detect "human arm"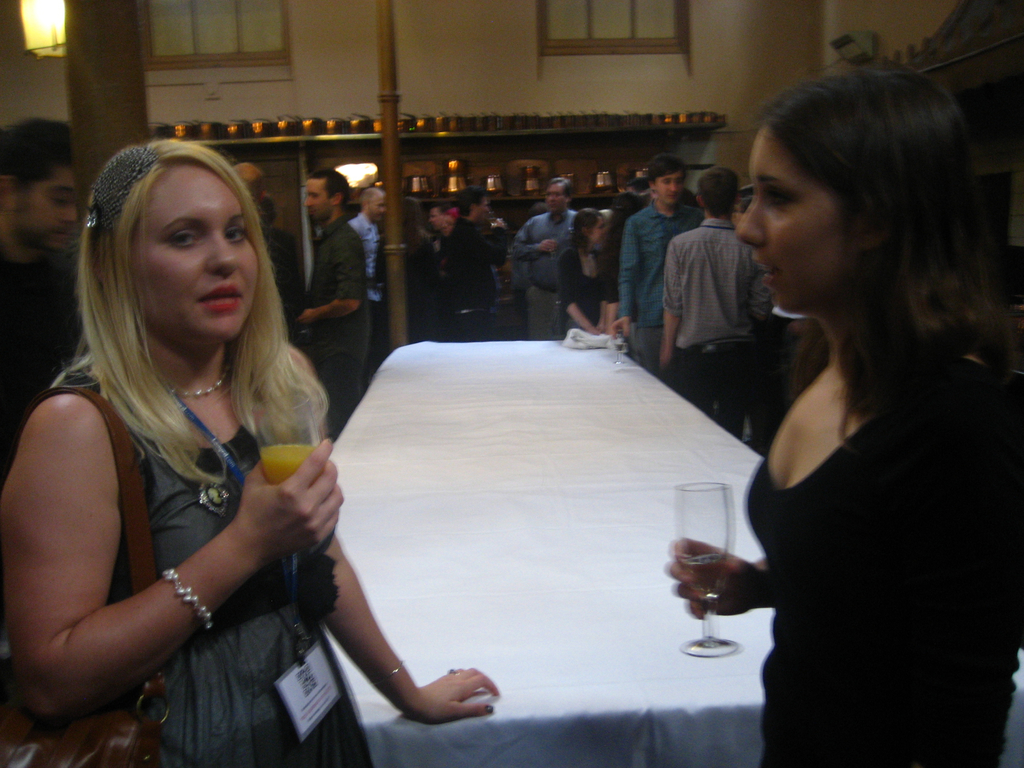
bbox=(607, 218, 639, 342)
